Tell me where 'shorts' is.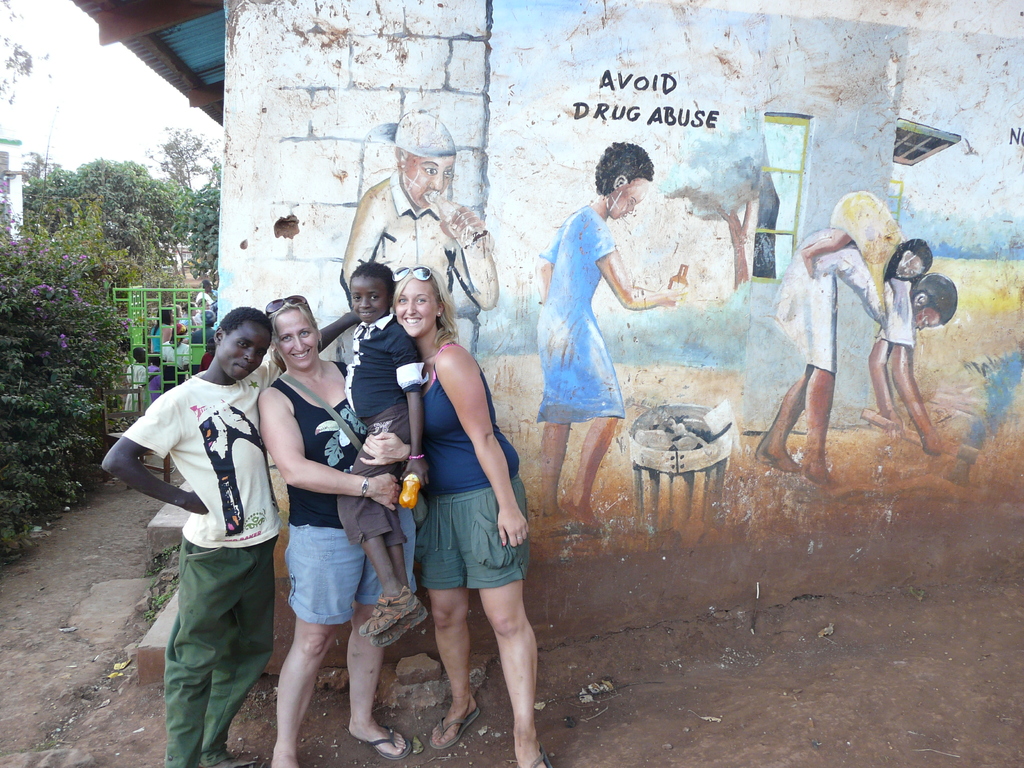
'shorts' is at {"left": 284, "top": 525, "right": 376, "bottom": 627}.
